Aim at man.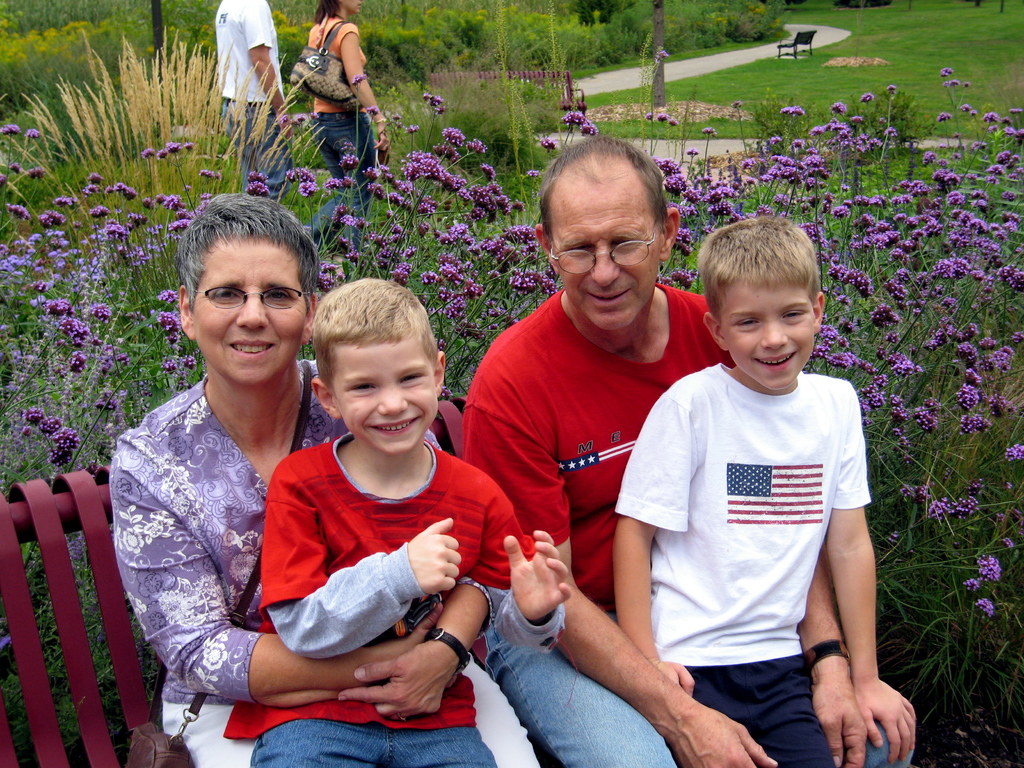
Aimed at region(255, 280, 578, 767).
